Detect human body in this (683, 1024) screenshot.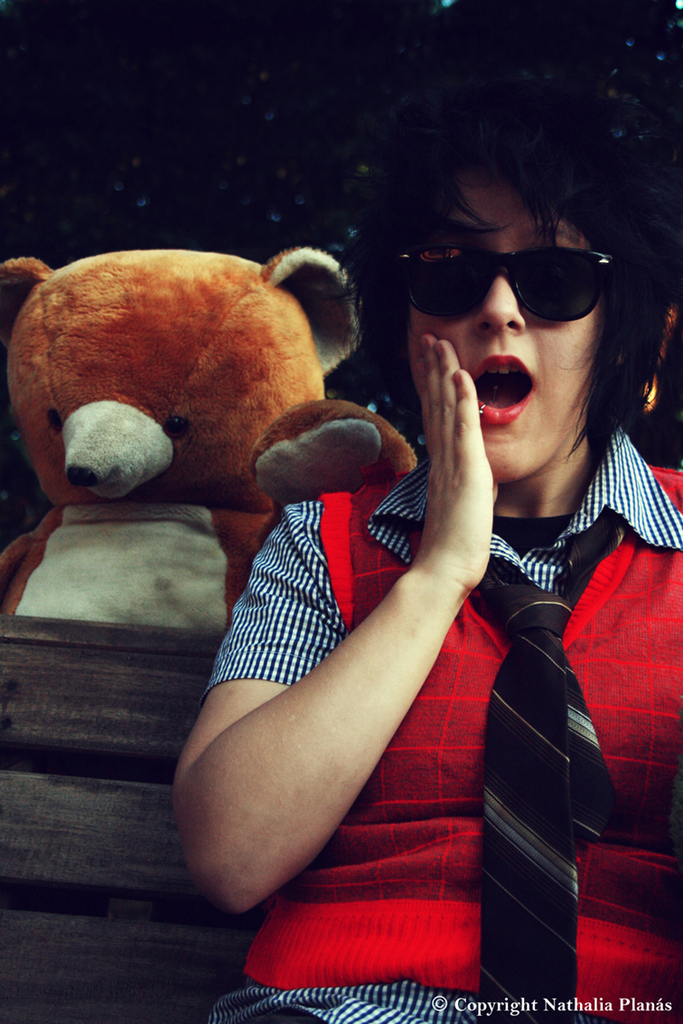
Detection: [left=217, top=120, right=656, bottom=1002].
